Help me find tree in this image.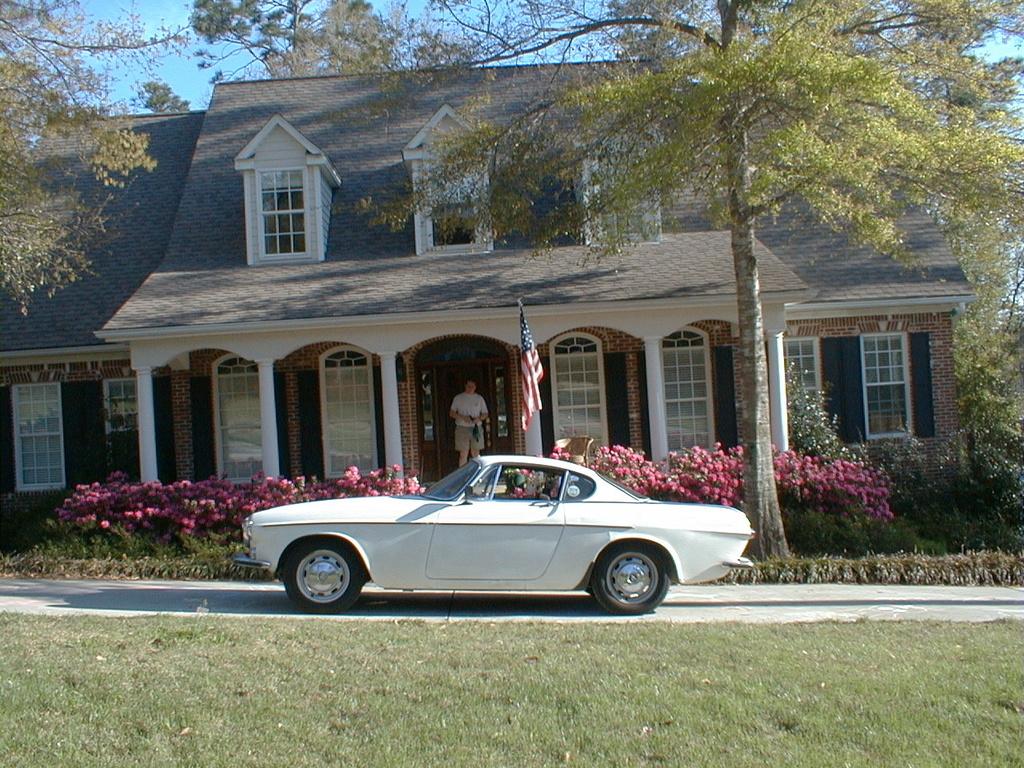
Found it: x1=0 y1=0 x2=198 y2=314.
